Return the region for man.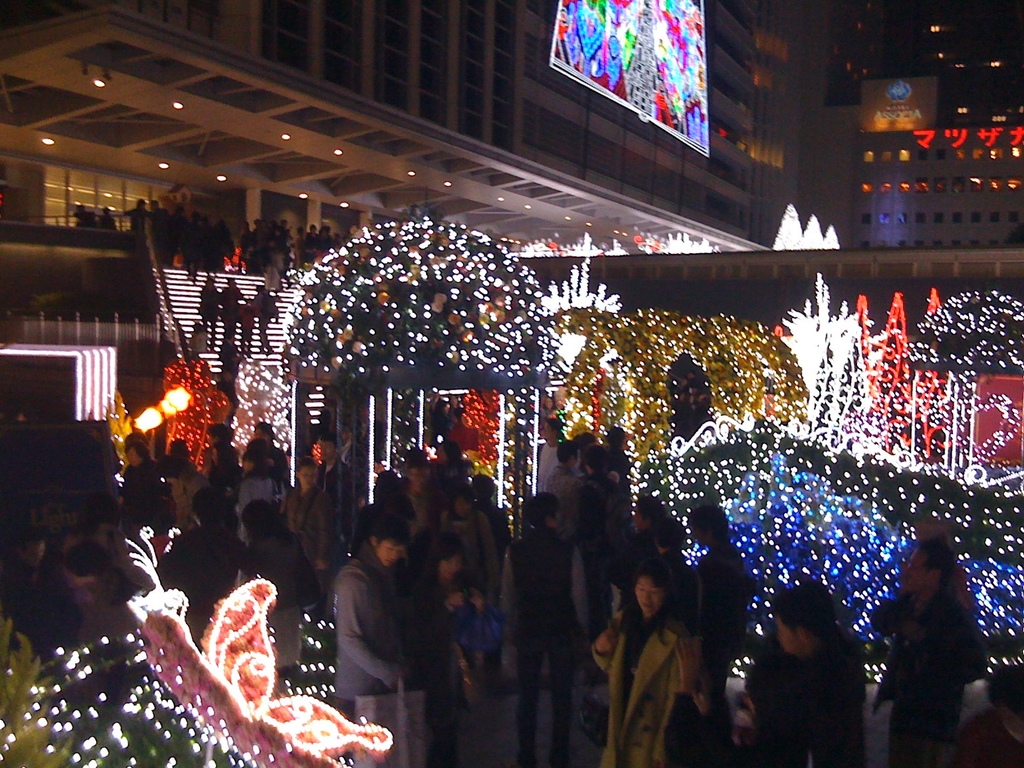
[315,435,362,525].
